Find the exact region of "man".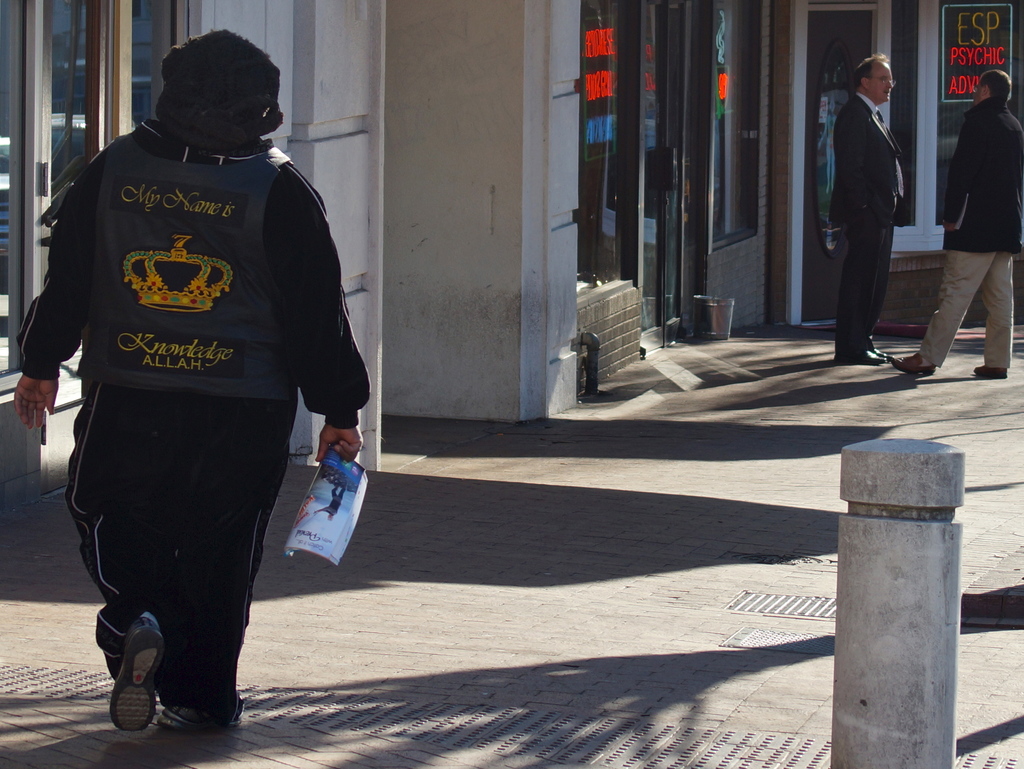
Exact region: bbox=[12, 27, 374, 731].
